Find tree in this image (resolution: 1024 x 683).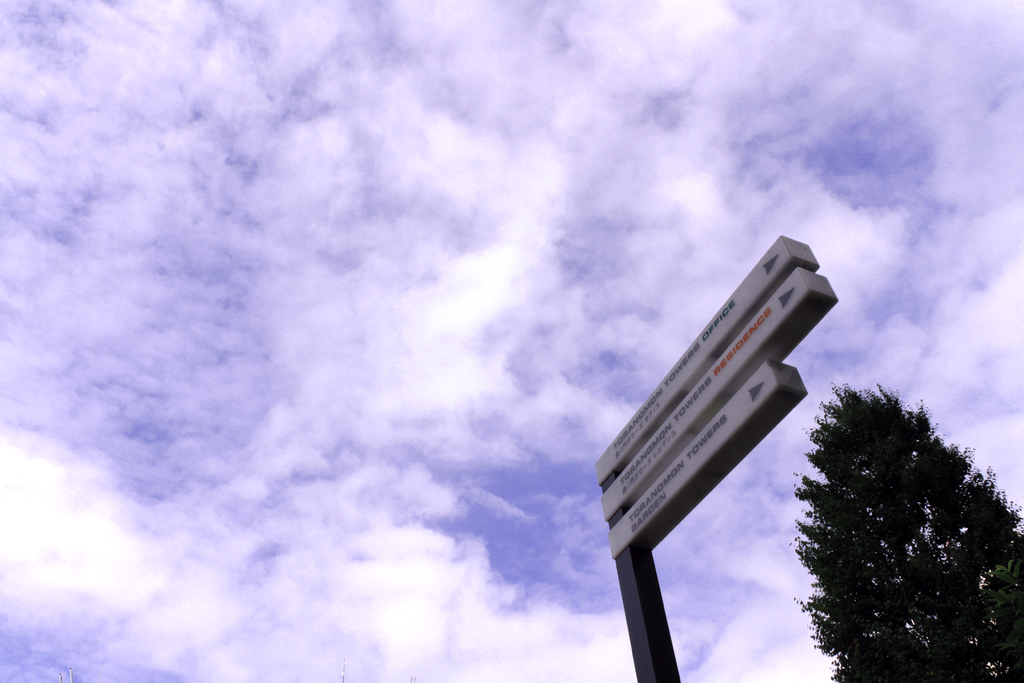
BBox(781, 362, 1000, 678).
